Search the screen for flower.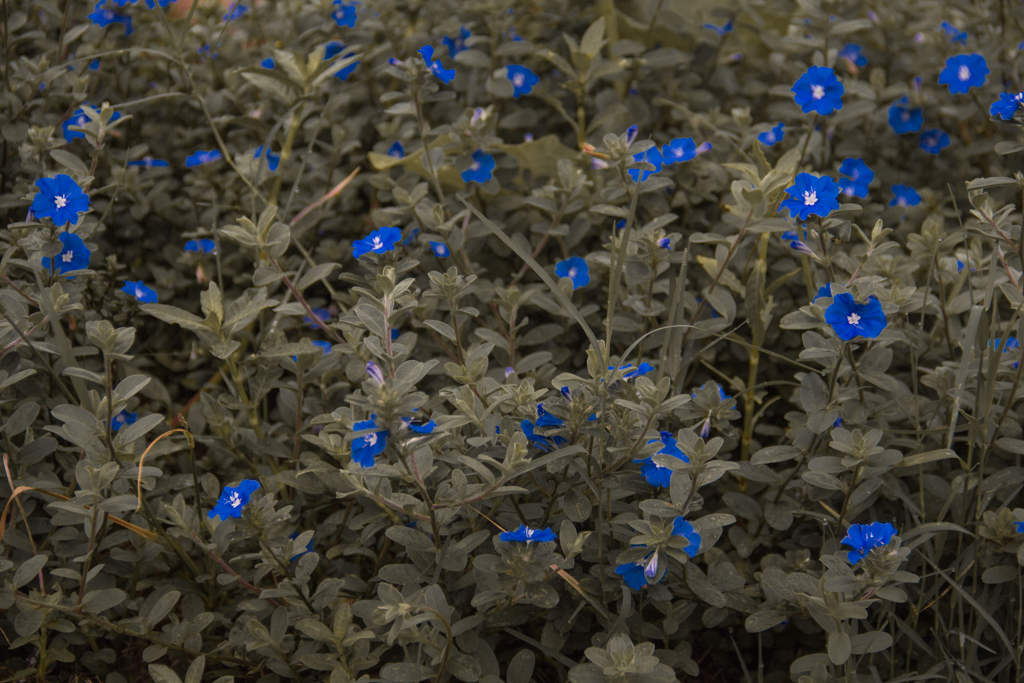
Found at 921 125 952 158.
